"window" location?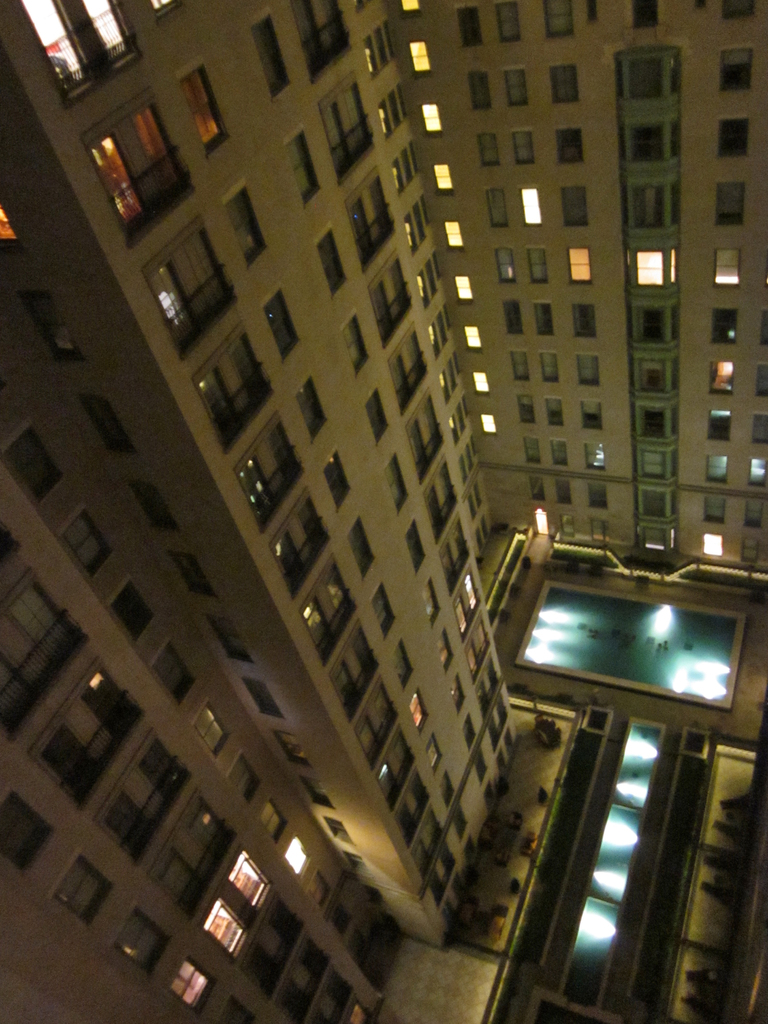
508, 134, 535, 164
